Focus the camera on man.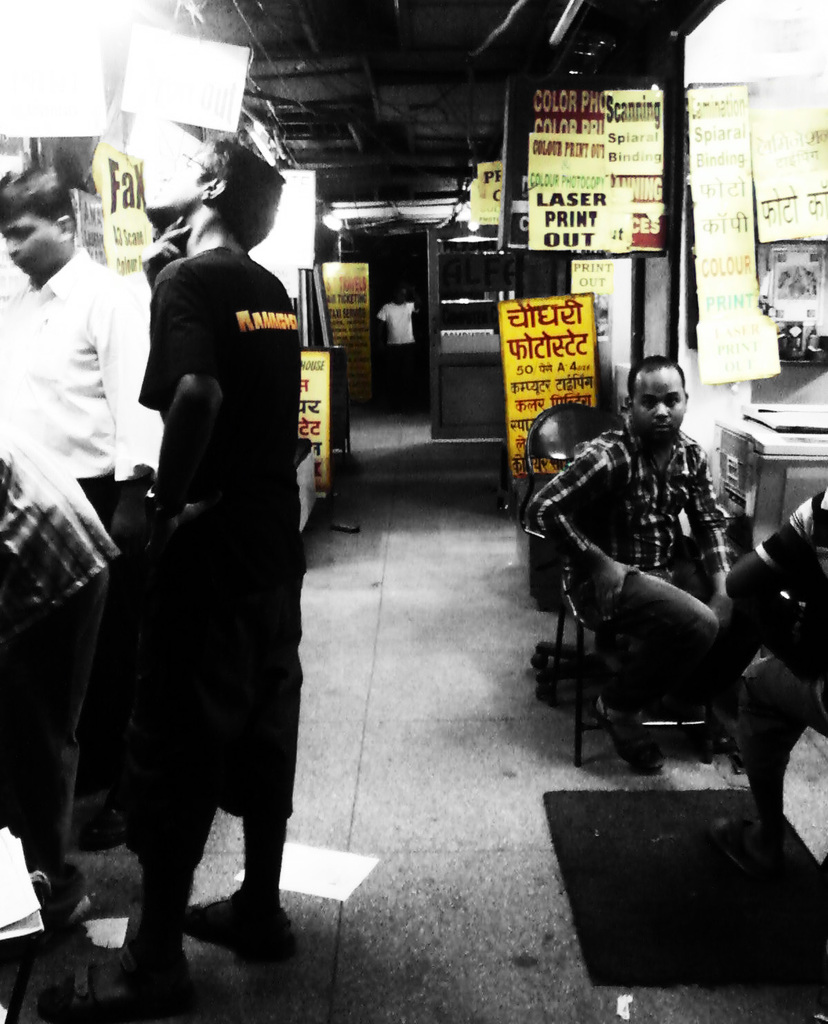
Focus region: <box>32,141,298,1007</box>.
